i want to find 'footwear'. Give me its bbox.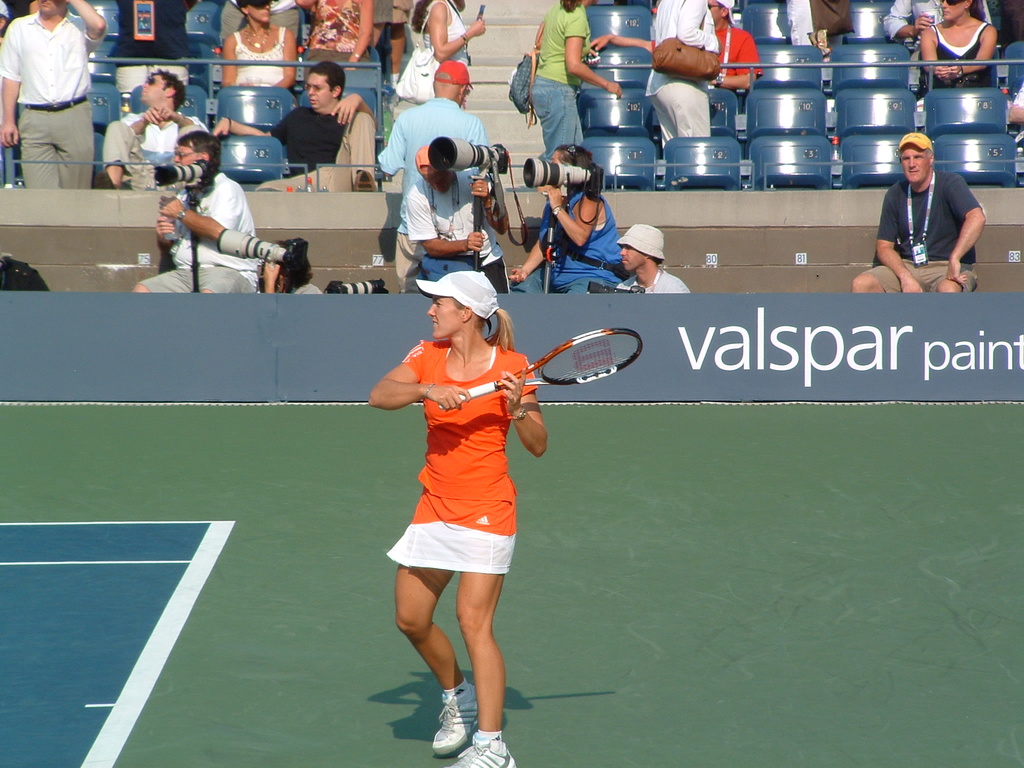
433 685 476 757.
